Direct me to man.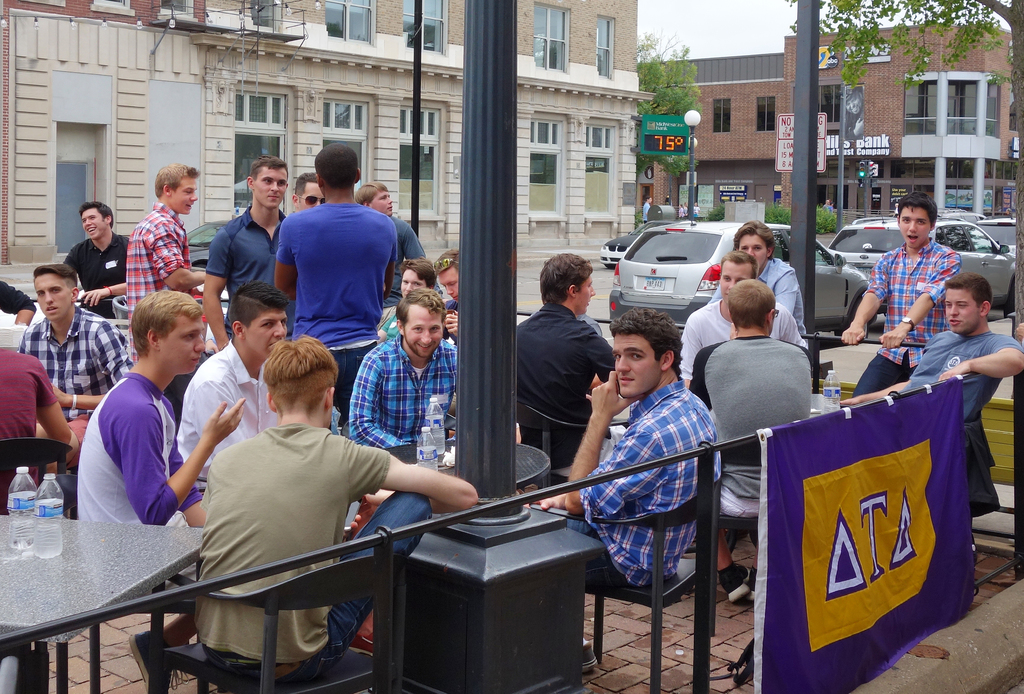
Direction: bbox=(74, 292, 248, 693).
